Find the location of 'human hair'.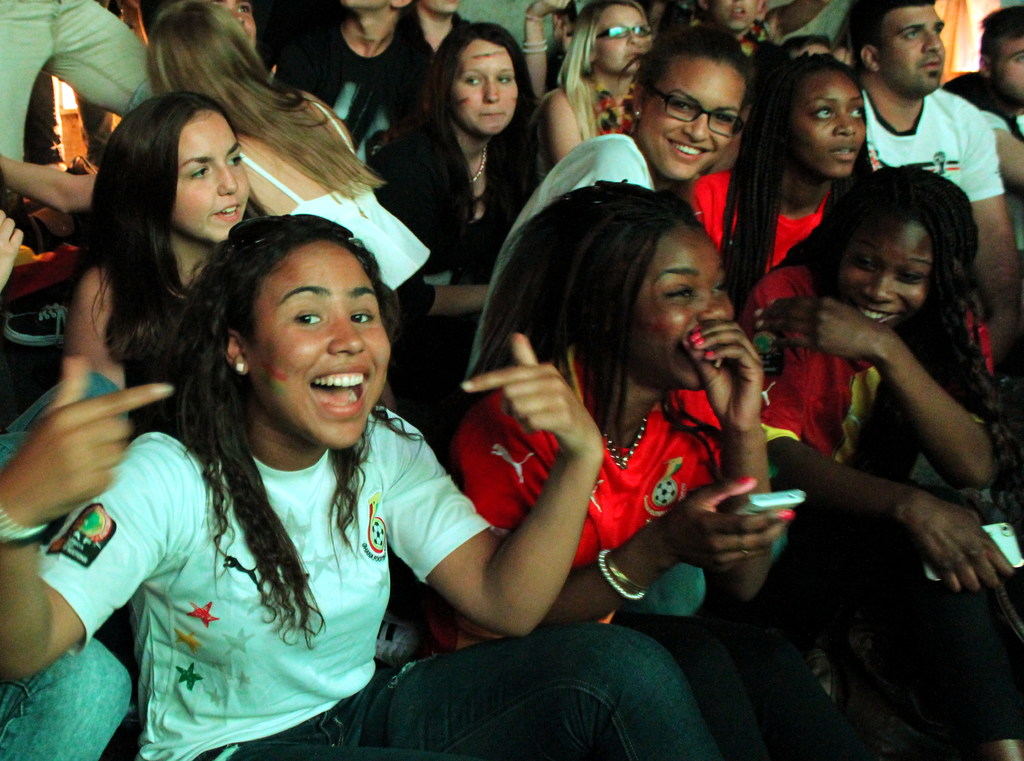
Location: {"x1": 162, "y1": 206, "x2": 406, "y2": 658}.
